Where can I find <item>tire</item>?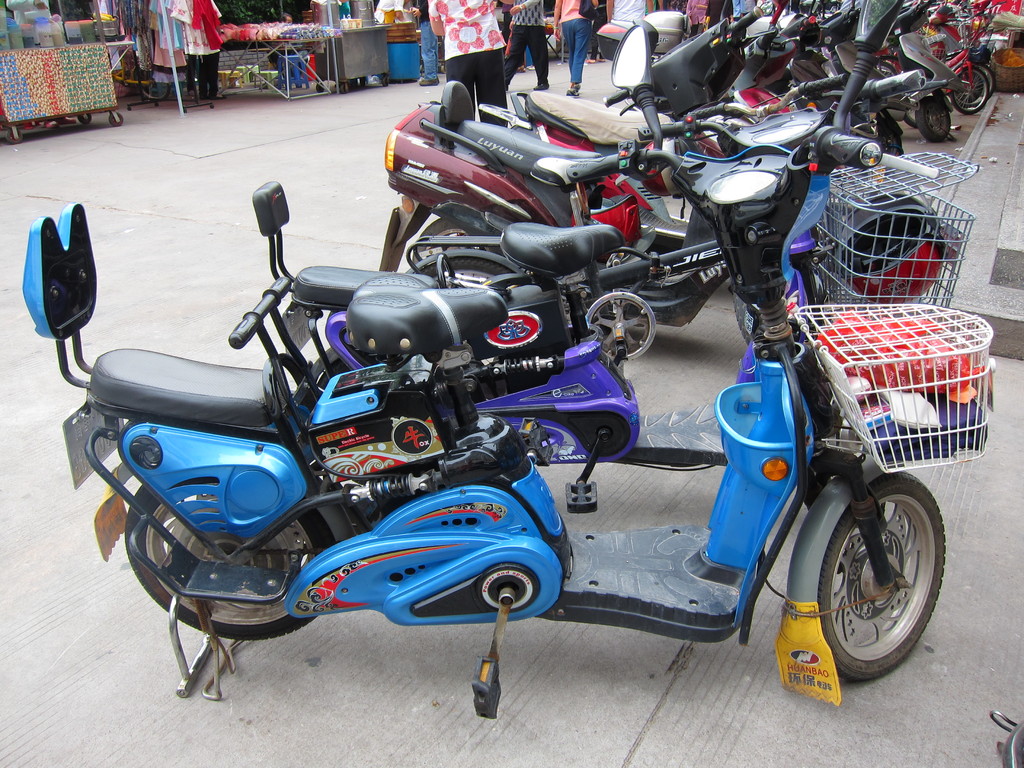
You can find it at l=904, t=102, r=923, b=126.
